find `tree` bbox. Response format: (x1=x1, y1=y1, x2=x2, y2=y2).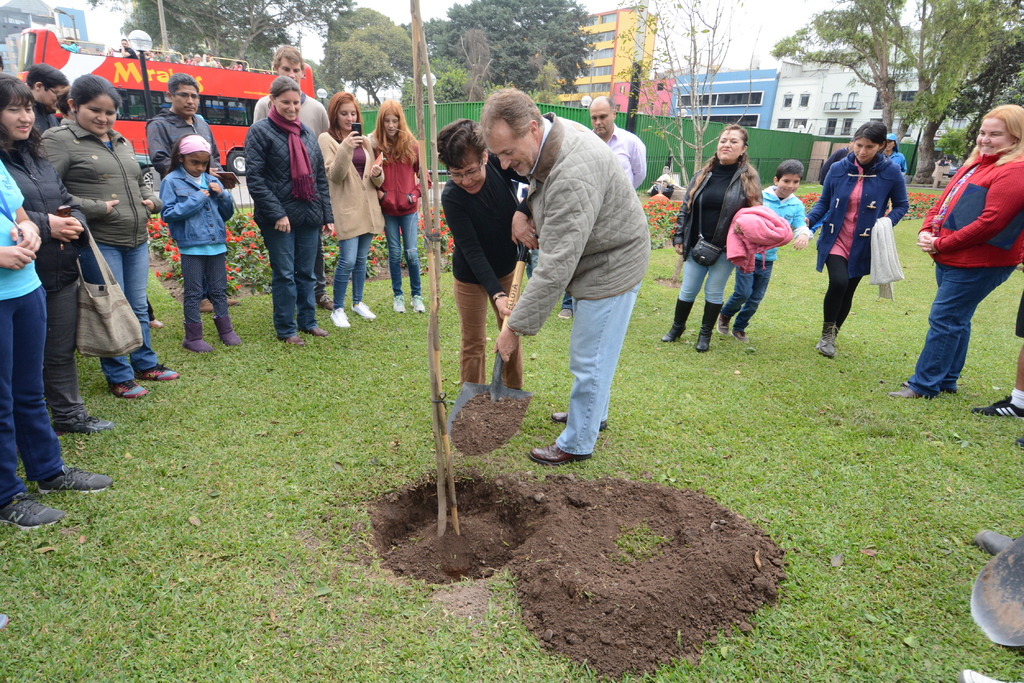
(x1=311, y1=8, x2=428, y2=105).
